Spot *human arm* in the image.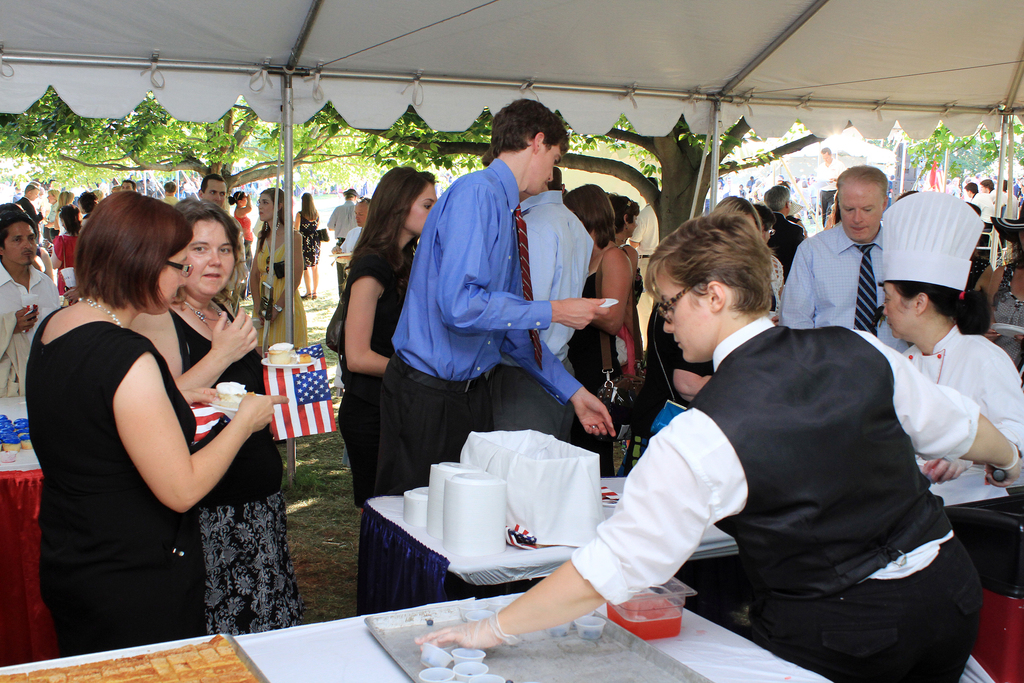
*human arm* found at bbox(593, 243, 632, 331).
